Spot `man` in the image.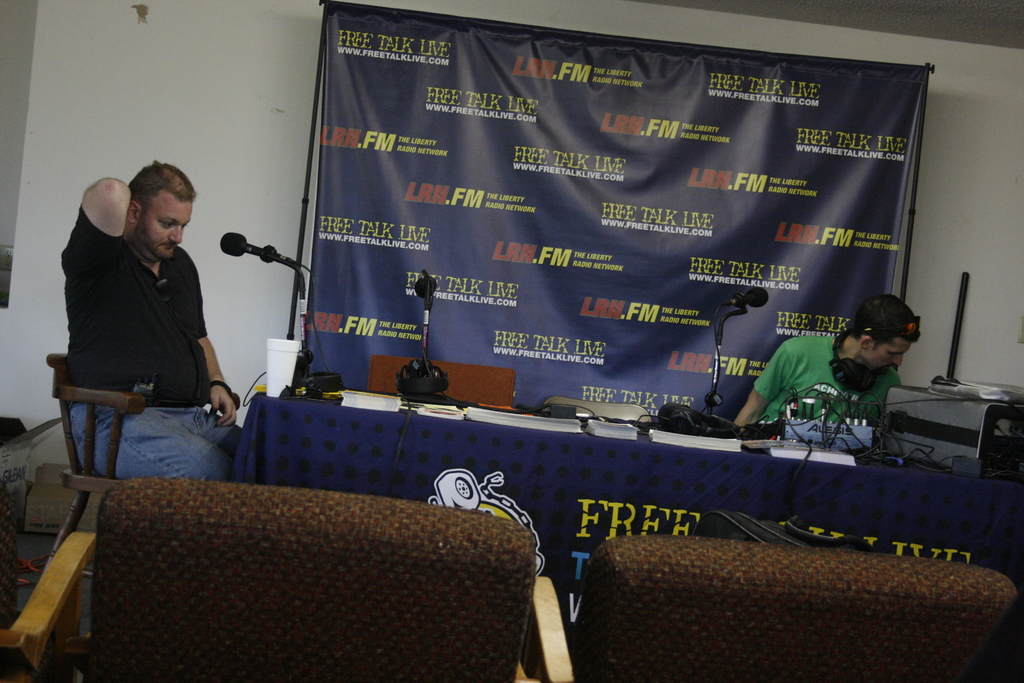
`man` found at l=732, t=291, r=911, b=443.
